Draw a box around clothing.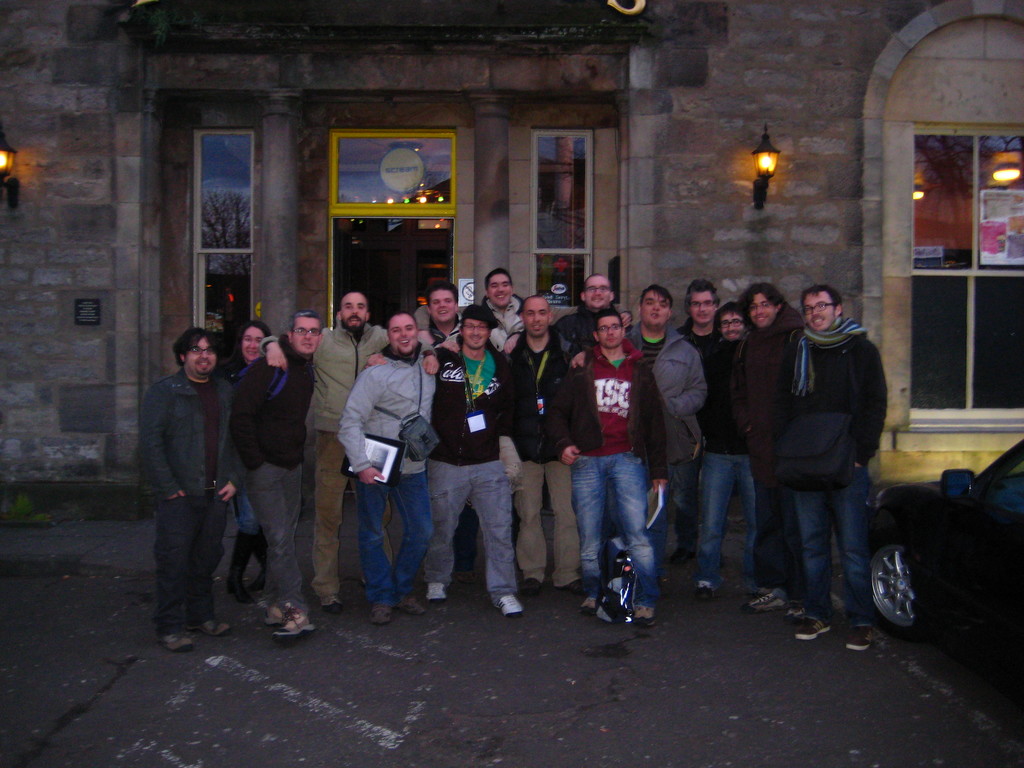
select_region(498, 330, 595, 584).
